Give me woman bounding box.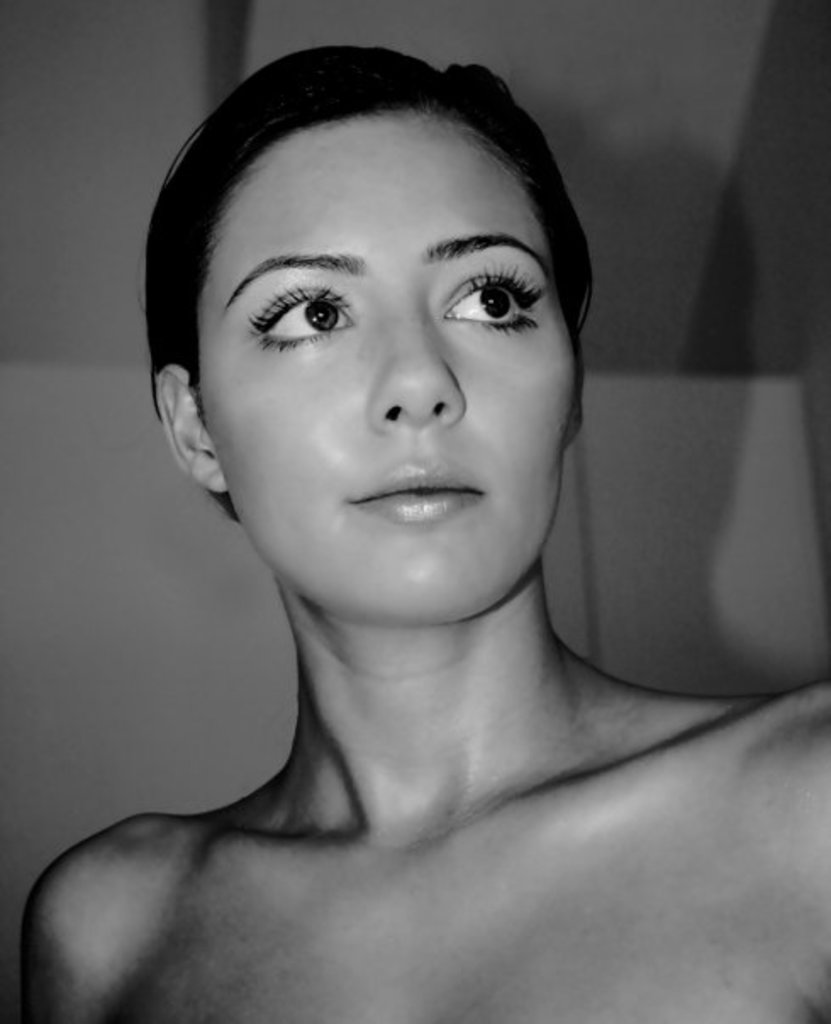
bbox=[27, 0, 794, 988].
